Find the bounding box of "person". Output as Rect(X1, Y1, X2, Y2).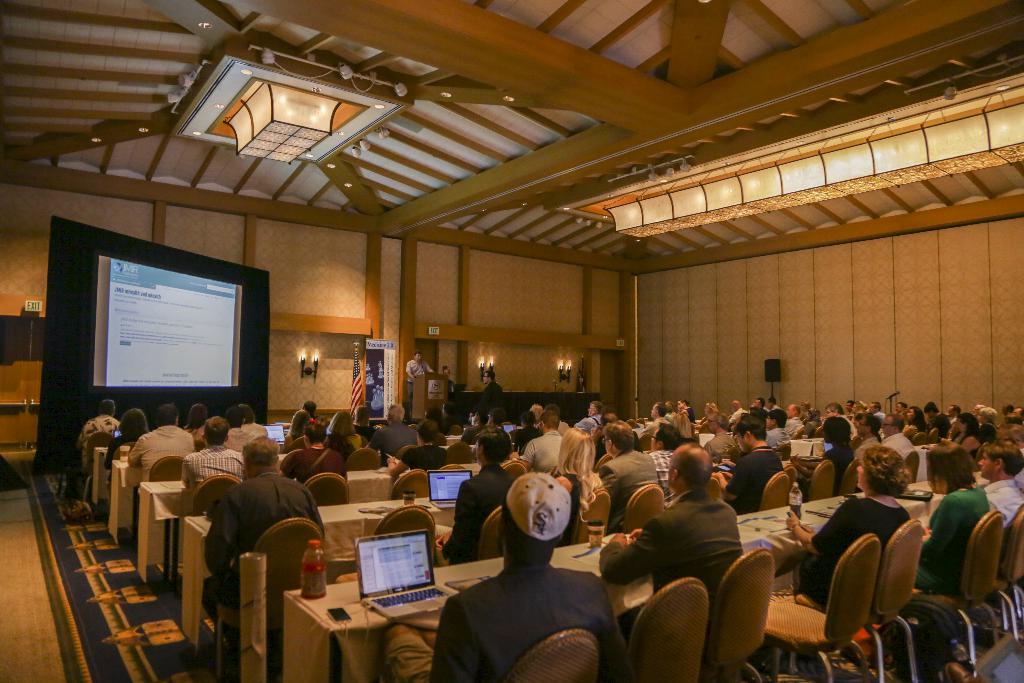
Rect(372, 474, 633, 682).
